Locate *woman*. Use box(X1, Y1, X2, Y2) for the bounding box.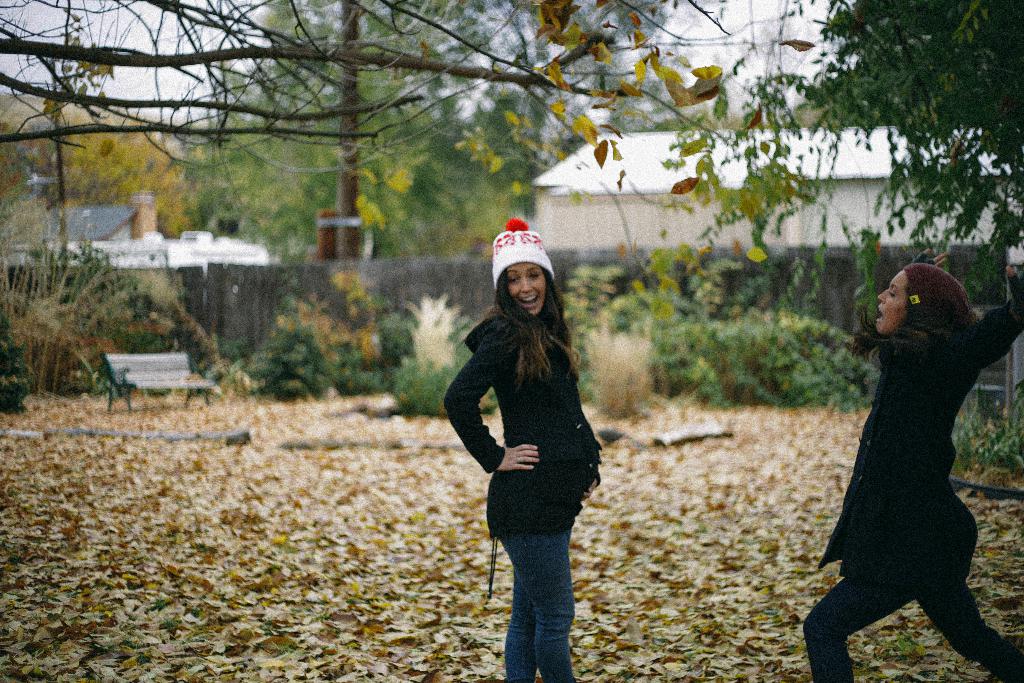
box(801, 251, 1023, 682).
